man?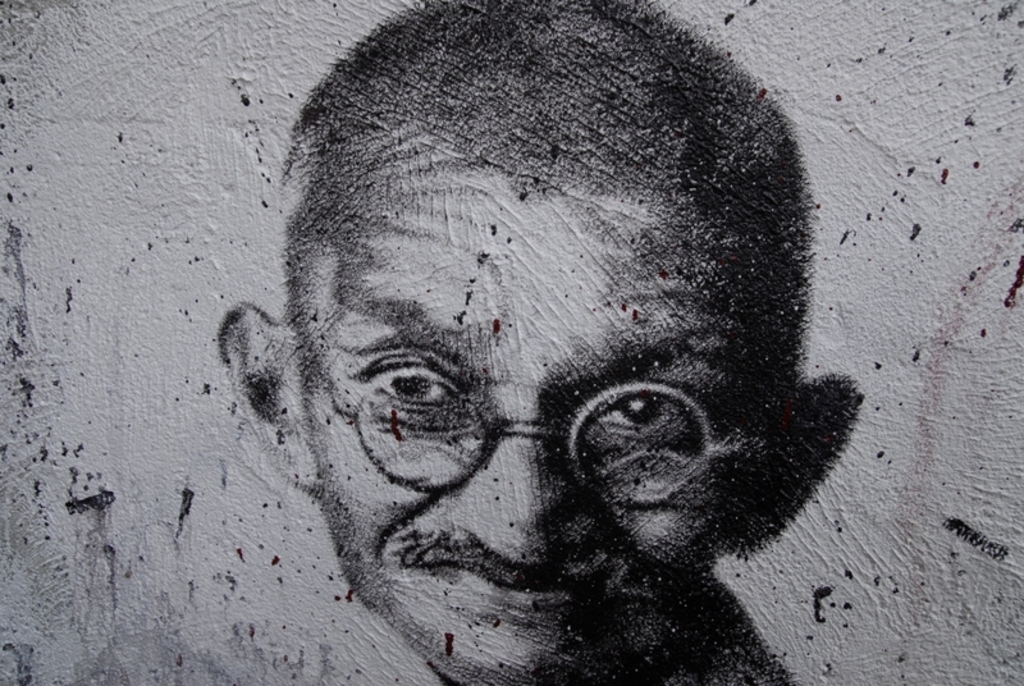
x1=219, y1=0, x2=863, y2=685
